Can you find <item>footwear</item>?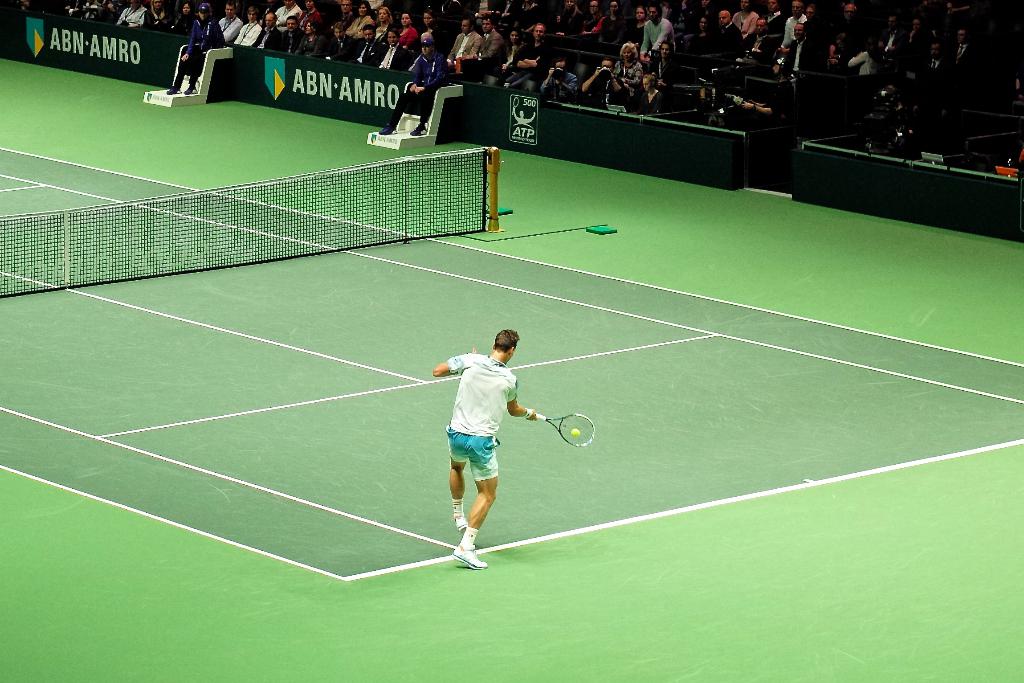
Yes, bounding box: [168, 84, 180, 94].
